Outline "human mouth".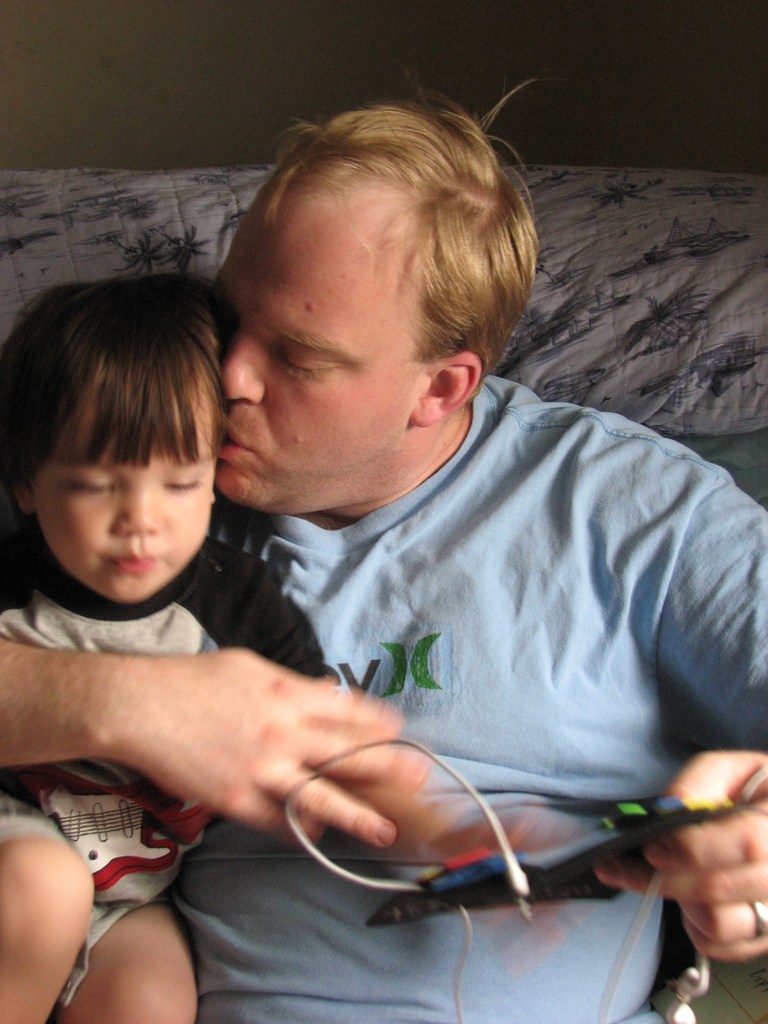
Outline: x1=109 y1=552 x2=156 y2=577.
